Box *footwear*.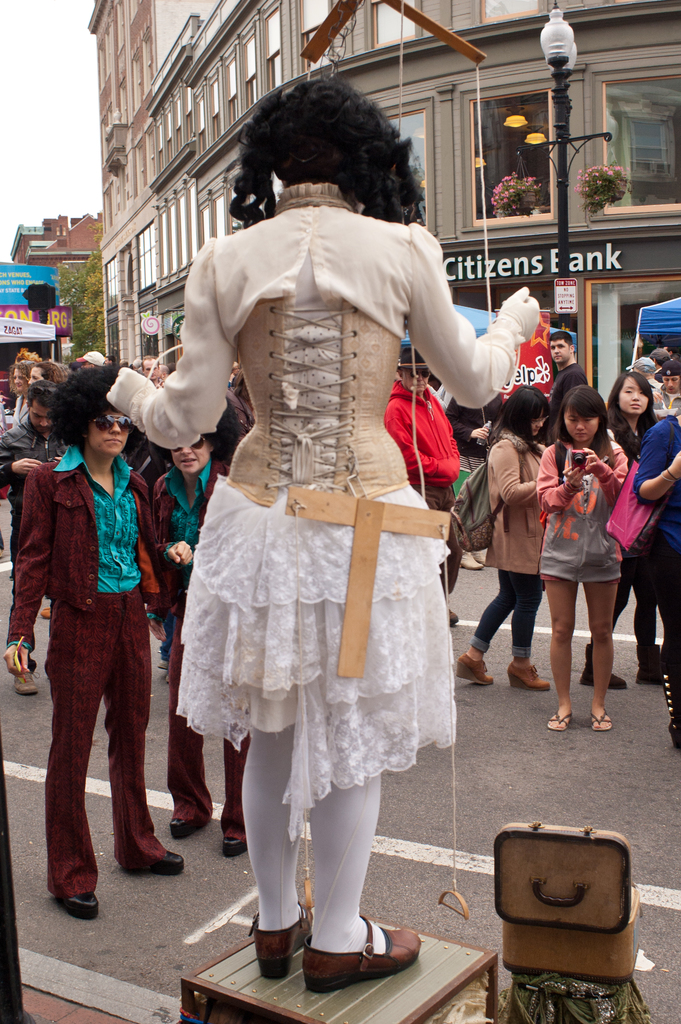
(x1=448, y1=609, x2=461, y2=627).
